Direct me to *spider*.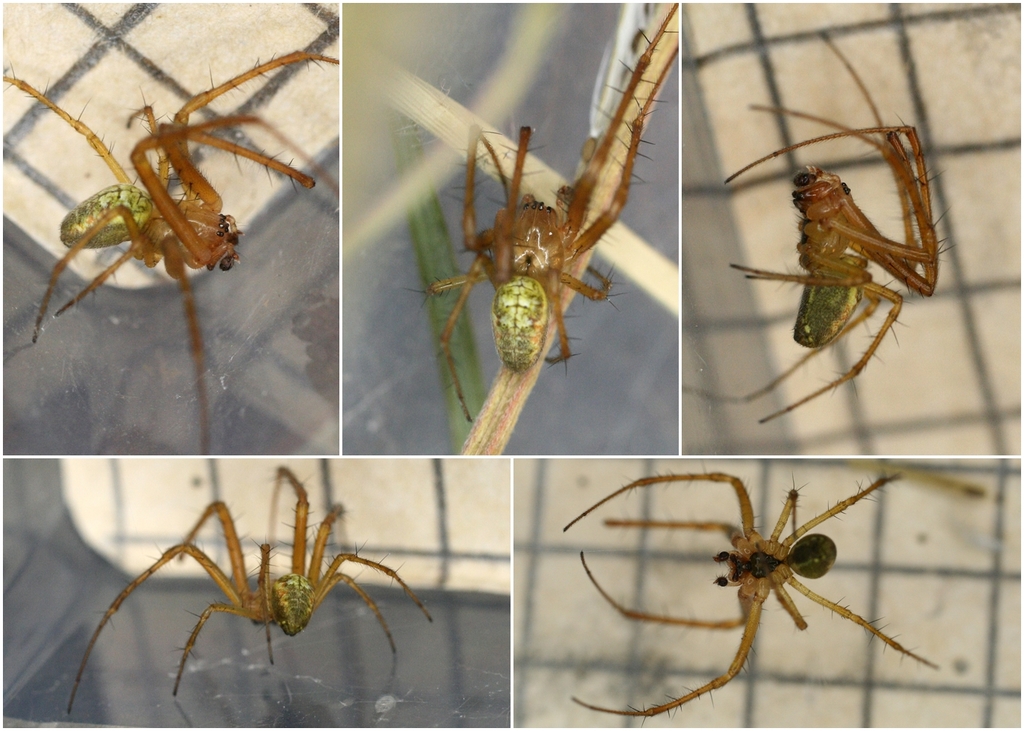
Direction: locate(560, 463, 939, 724).
